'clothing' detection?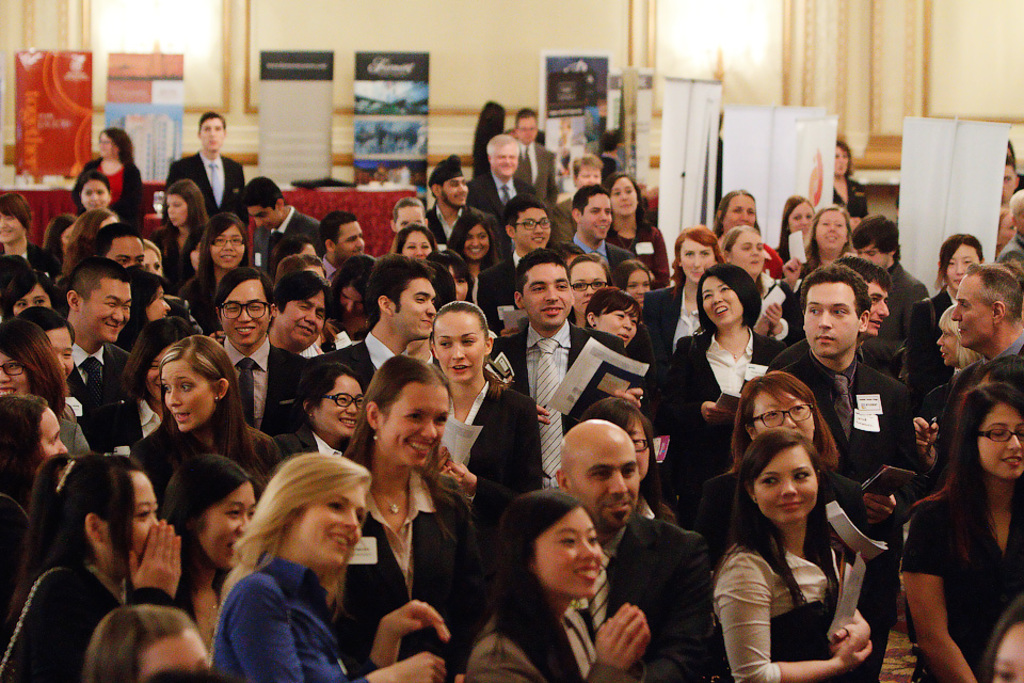
(x1=715, y1=541, x2=815, y2=682)
